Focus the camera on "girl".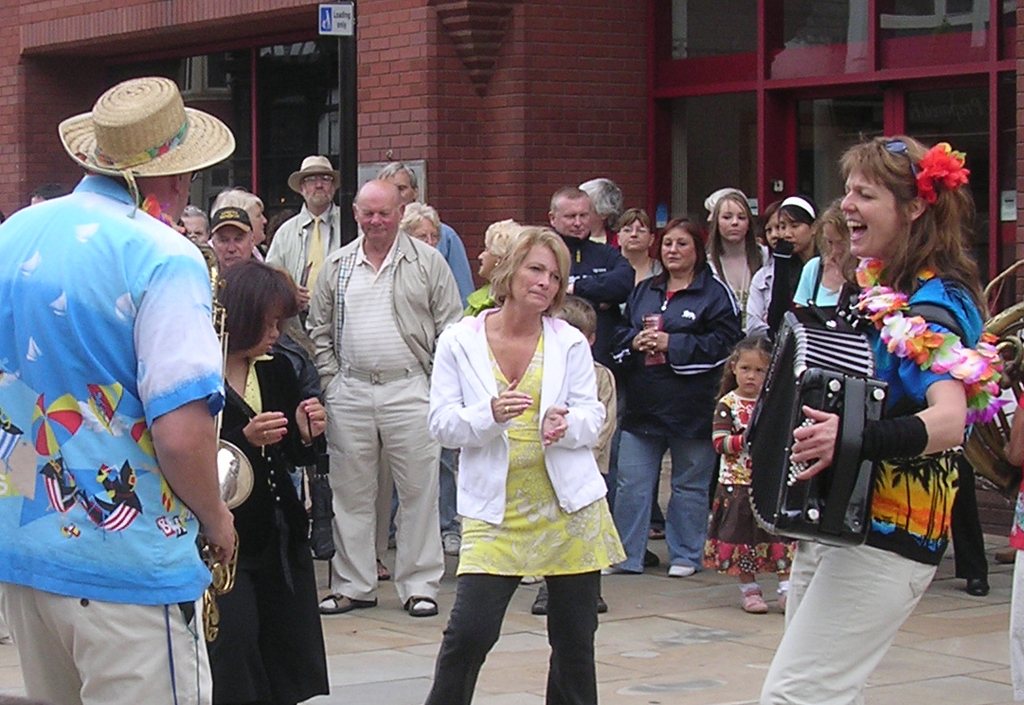
Focus region: left=210, top=253, right=334, bottom=704.
